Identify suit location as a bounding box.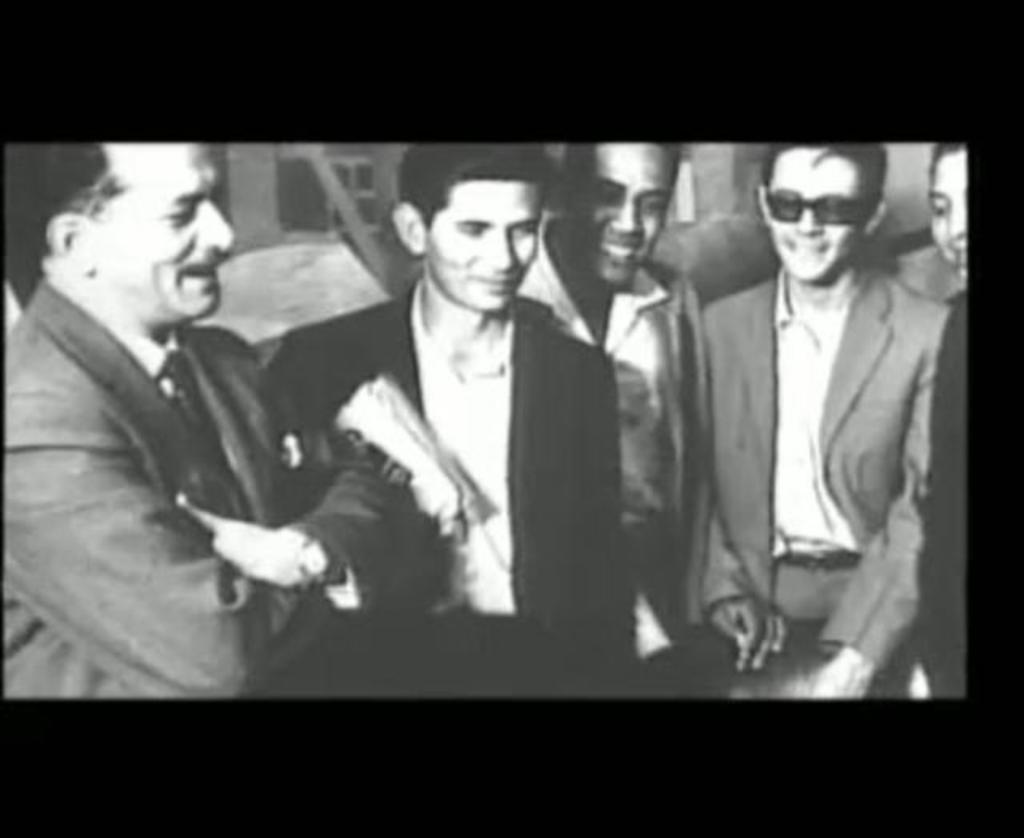
select_region(683, 256, 950, 699).
